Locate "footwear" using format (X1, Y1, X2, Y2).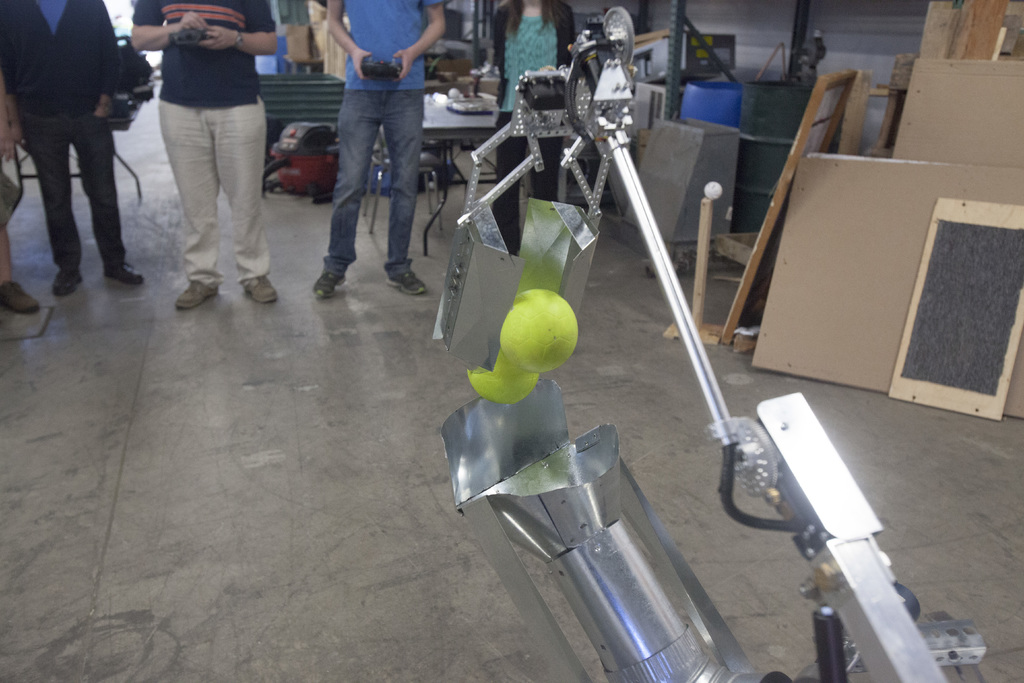
(0, 278, 41, 318).
